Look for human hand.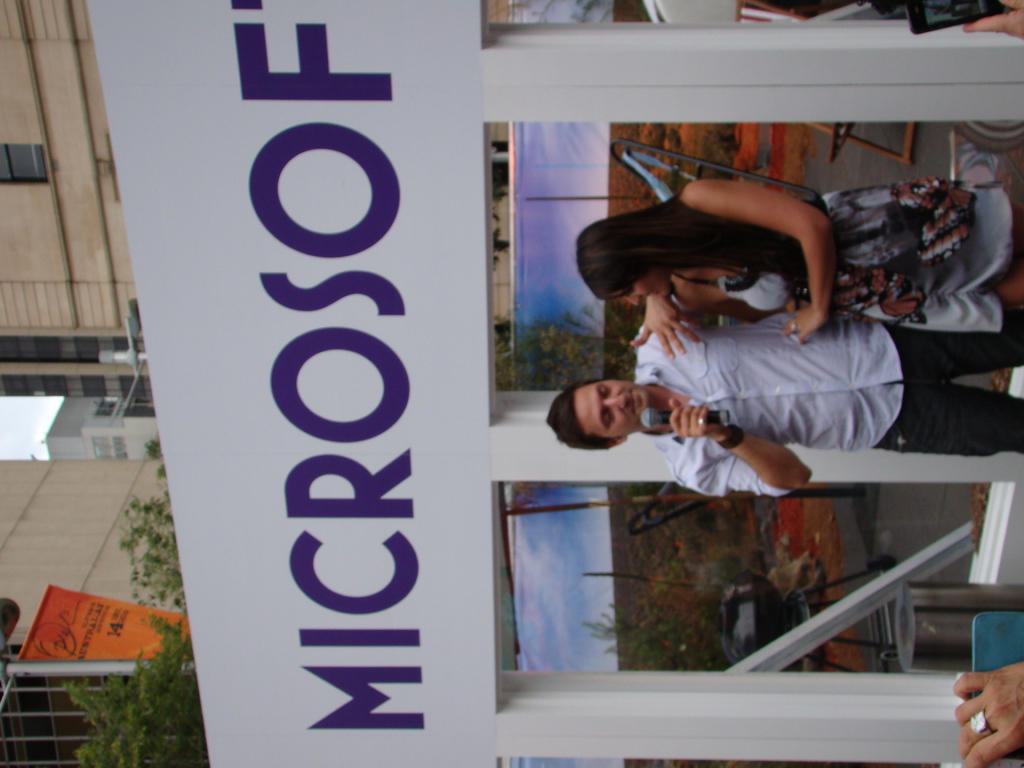
Found: {"x1": 778, "y1": 306, "x2": 830, "y2": 347}.
